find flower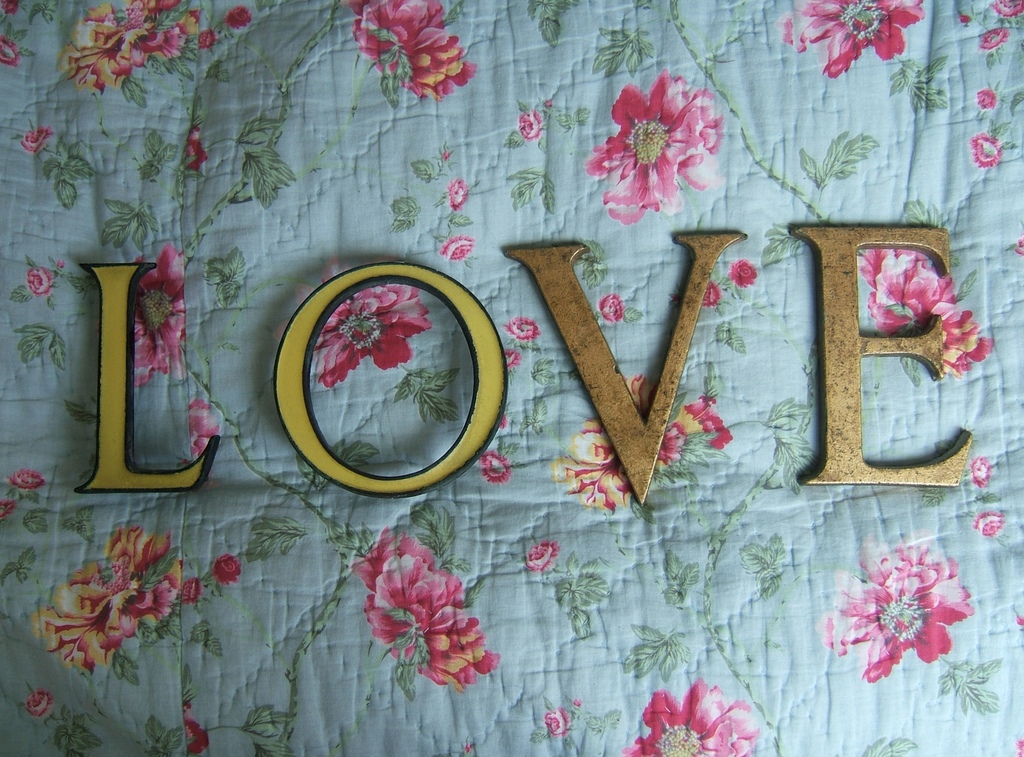
box(976, 514, 1006, 535)
